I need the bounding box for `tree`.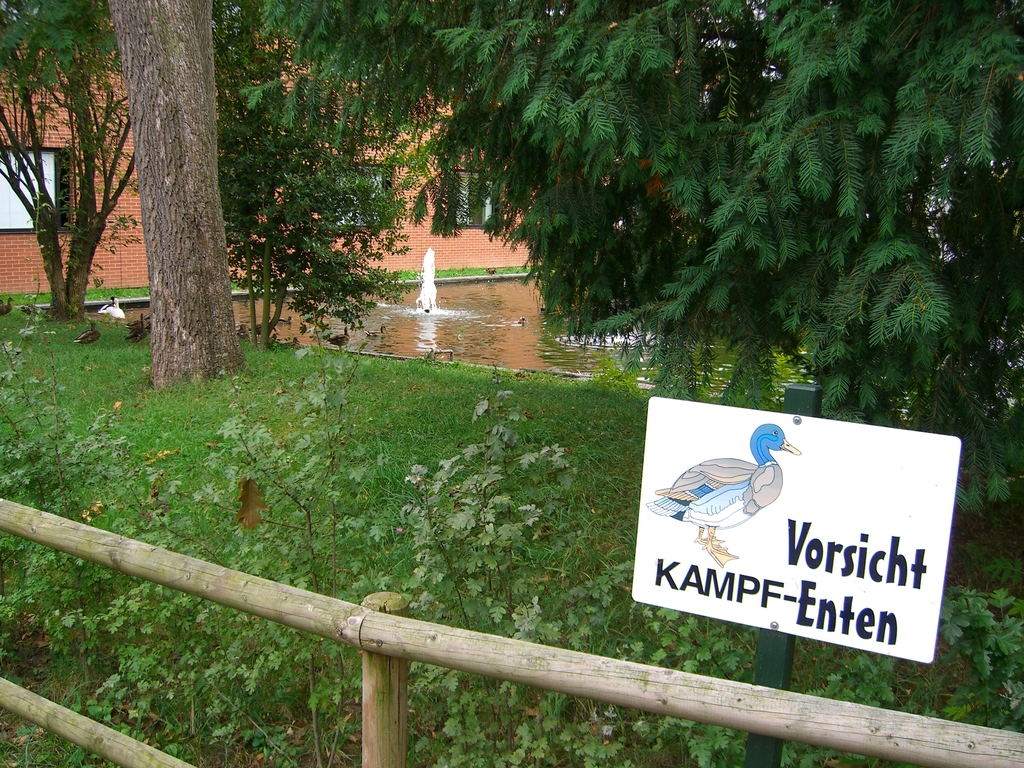
Here it is: l=237, t=0, r=1018, b=508.
